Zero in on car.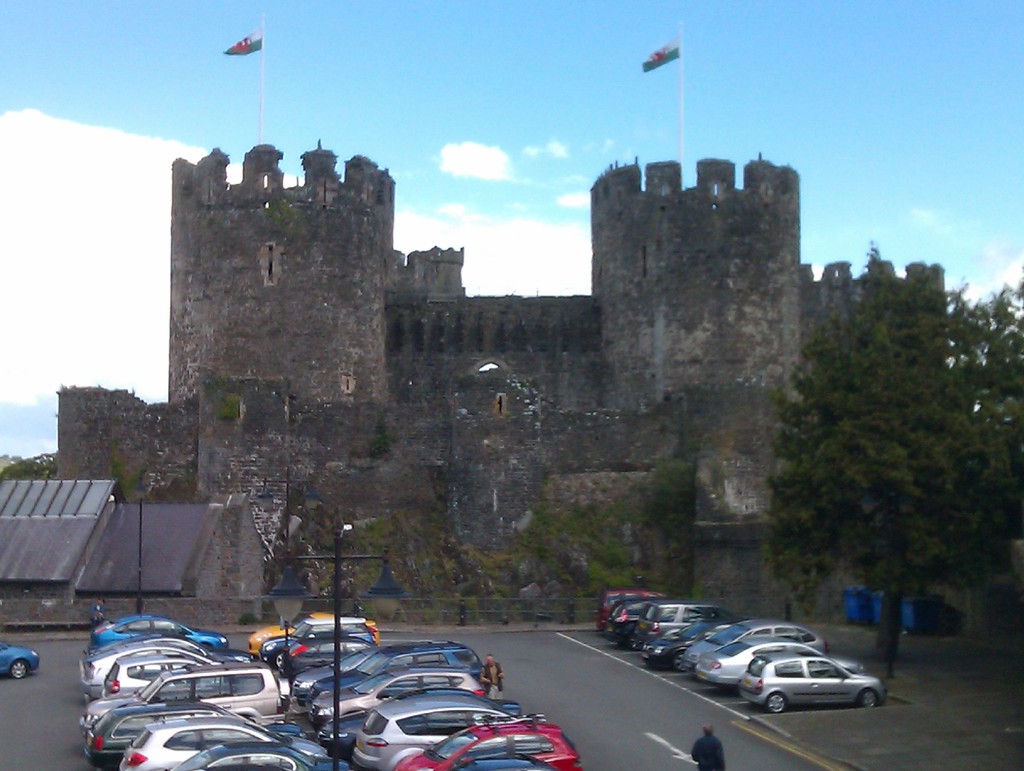
Zeroed in: 292 642 487 699.
